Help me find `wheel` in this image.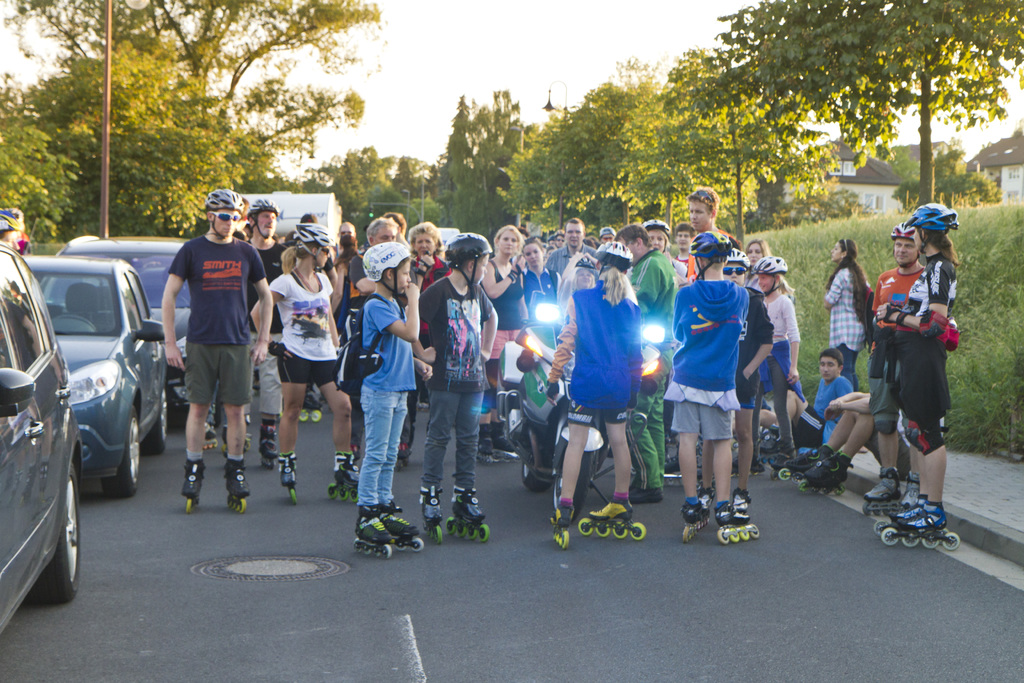
Found it: {"x1": 940, "y1": 529, "x2": 951, "y2": 545}.
